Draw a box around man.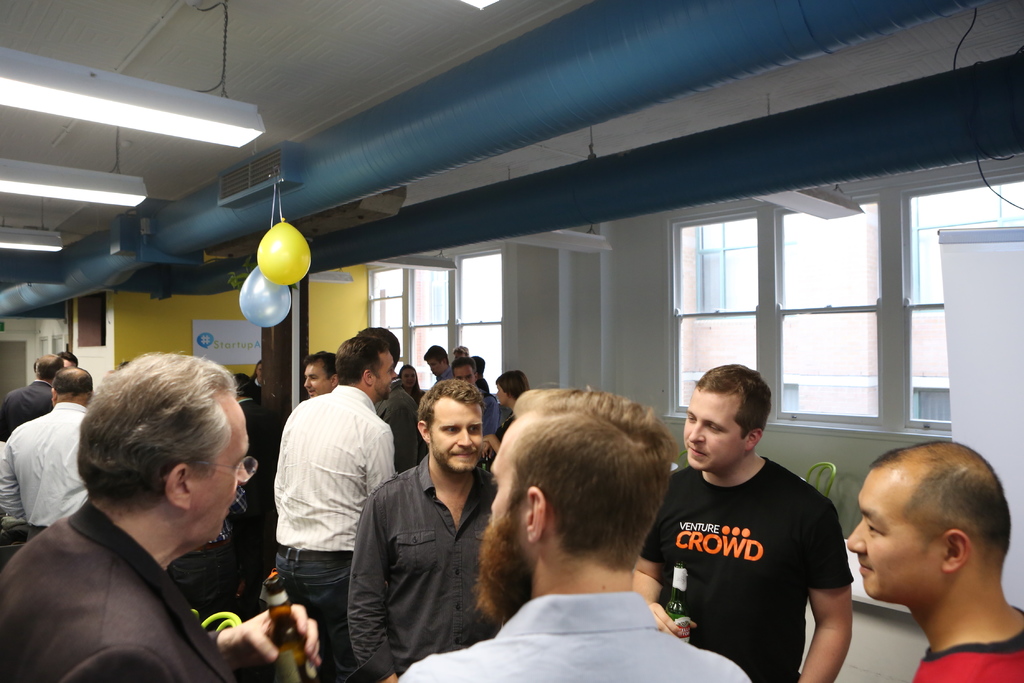
(left=468, top=362, right=504, bottom=445).
